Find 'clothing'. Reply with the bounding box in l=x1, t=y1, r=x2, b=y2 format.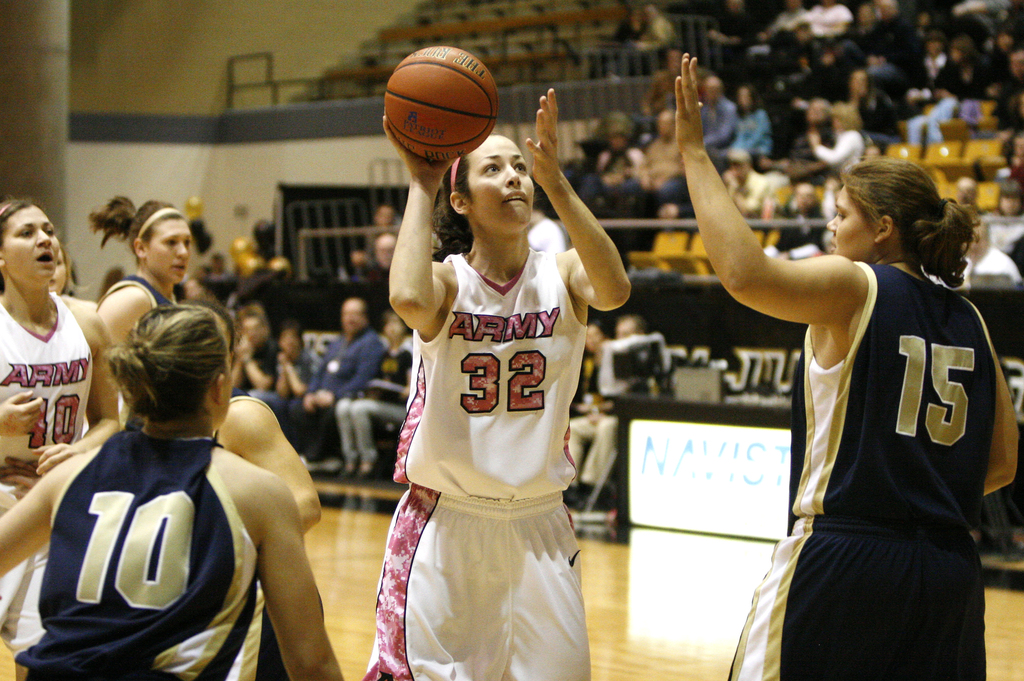
l=241, t=339, r=287, b=402.
